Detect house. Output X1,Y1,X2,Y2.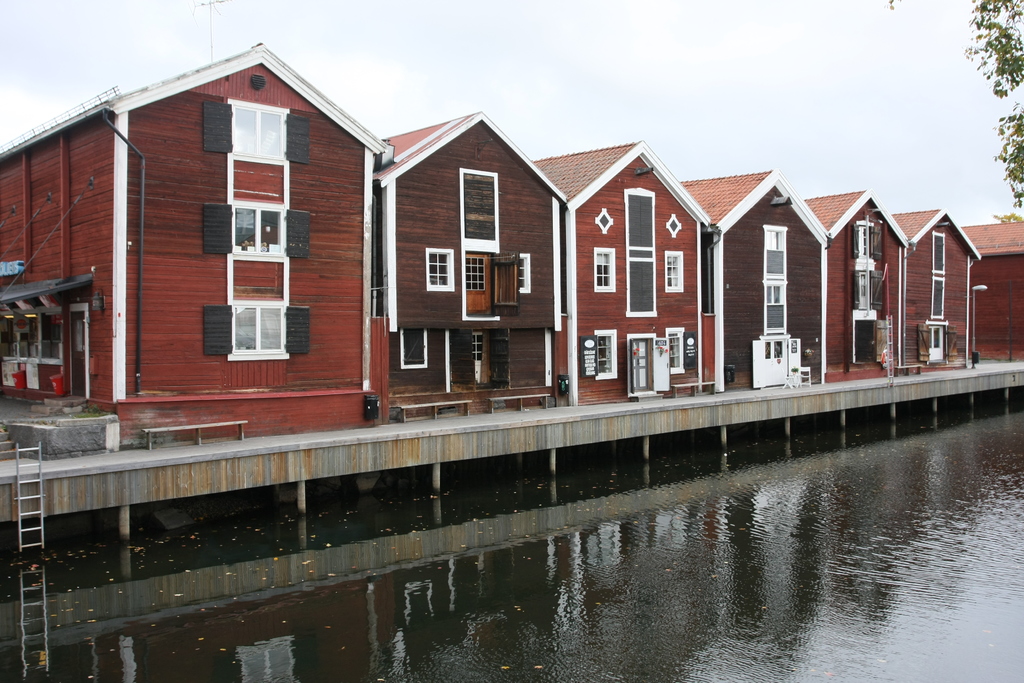
808,190,909,374.
